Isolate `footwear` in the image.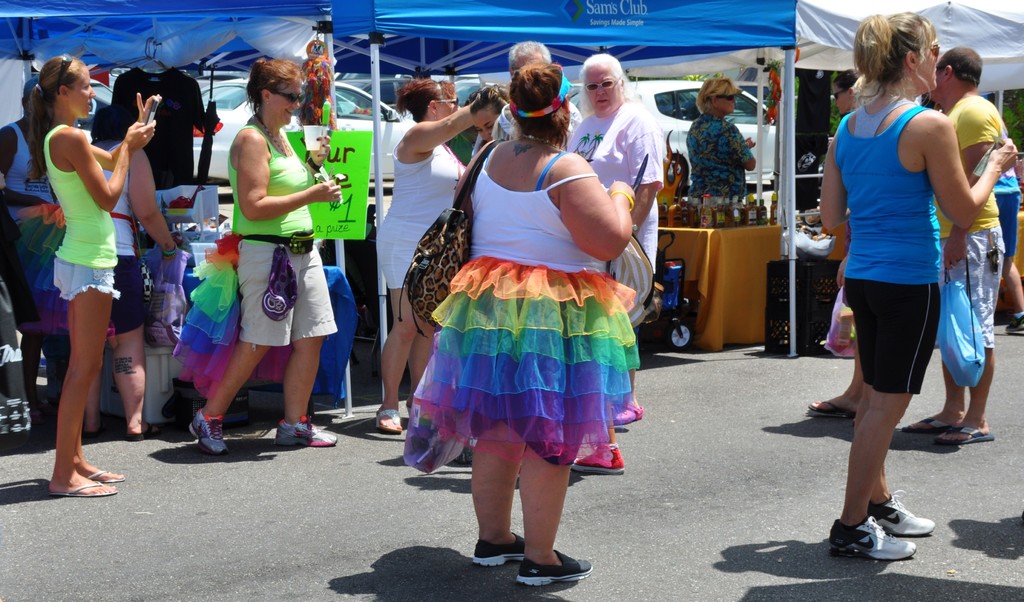
Isolated region: [x1=49, y1=480, x2=118, y2=498].
